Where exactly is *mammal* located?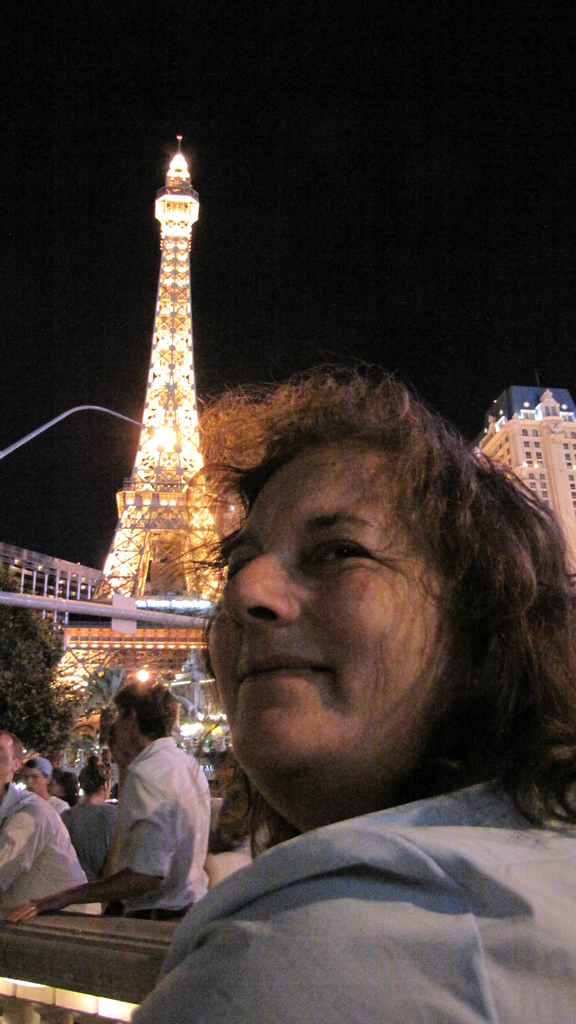
Its bounding box is [x1=0, y1=728, x2=88, y2=912].
